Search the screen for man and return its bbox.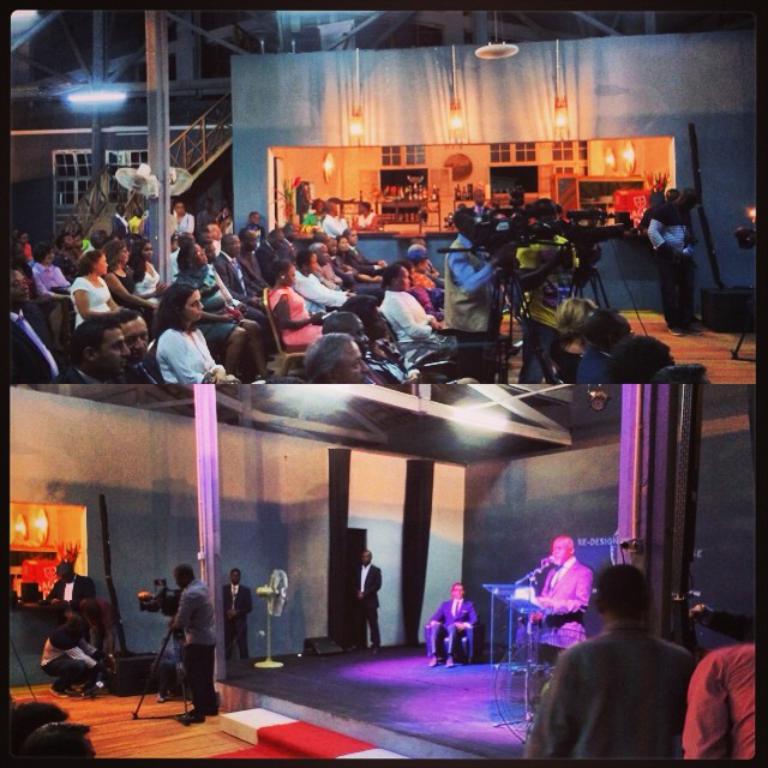
Found: locate(35, 611, 118, 702).
